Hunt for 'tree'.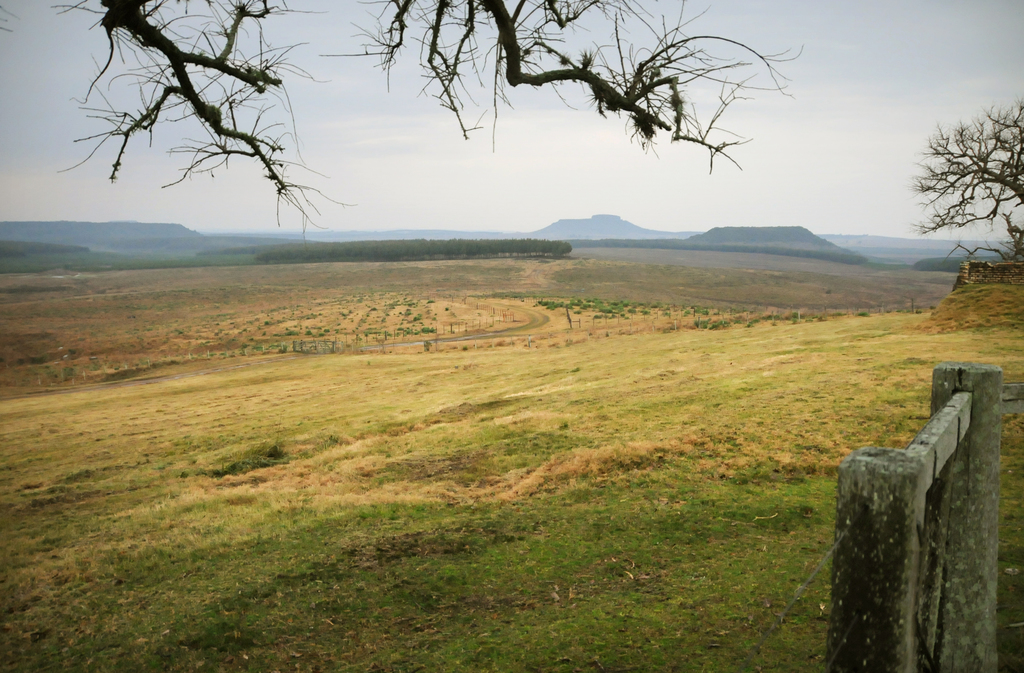
Hunted down at (x1=912, y1=93, x2=1023, y2=272).
